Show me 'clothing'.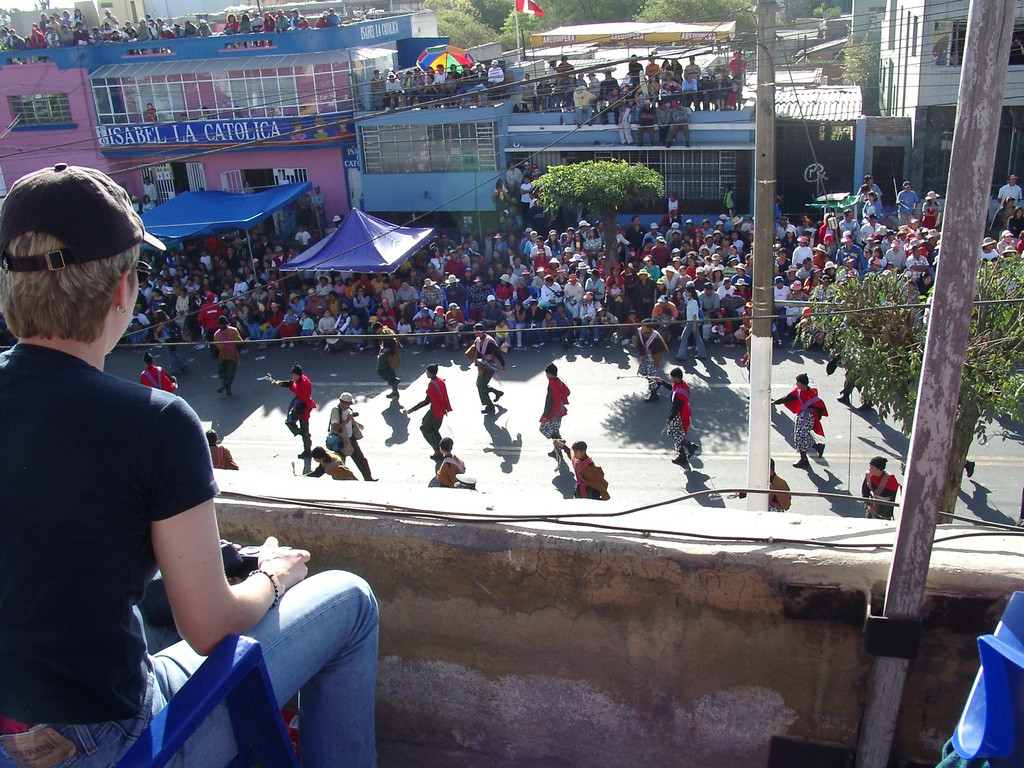
'clothing' is here: {"x1": 326, "y1": 452, "x2": 355, "y2": 479}.
